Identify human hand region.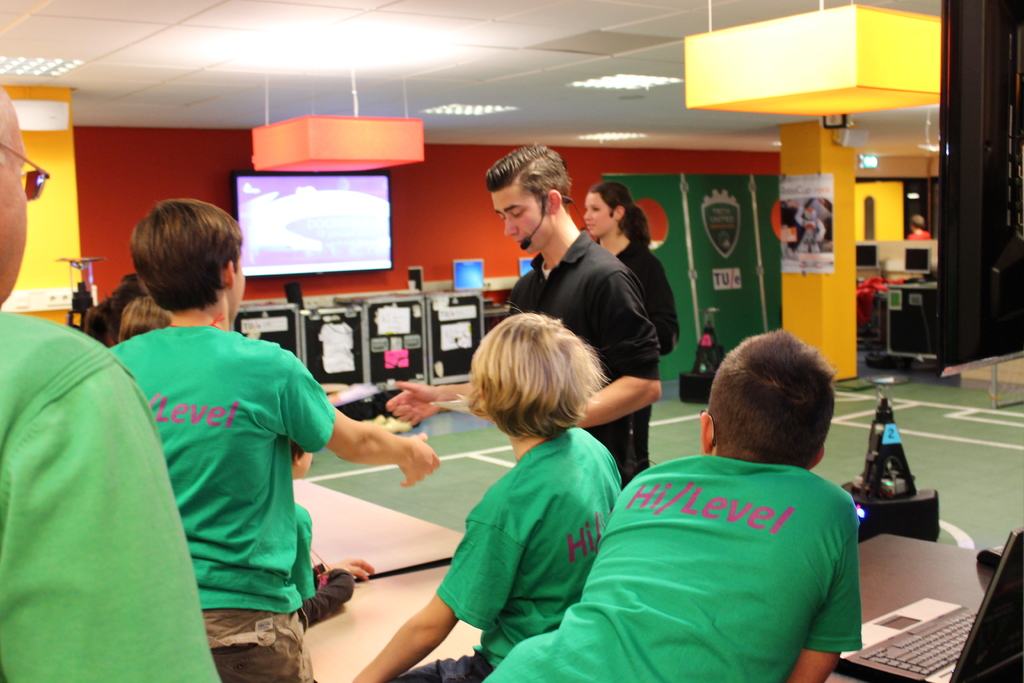
Region: <region>383, 382, 449, 428</region>.
